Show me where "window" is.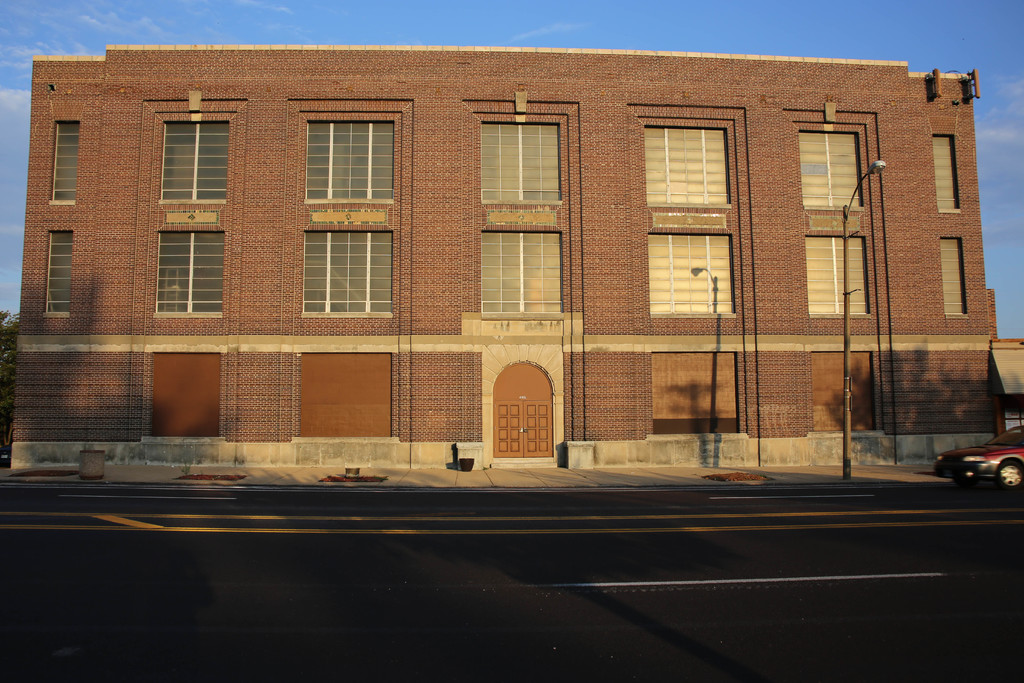
"window" is at bbox=[161, 117, 229, 206].
